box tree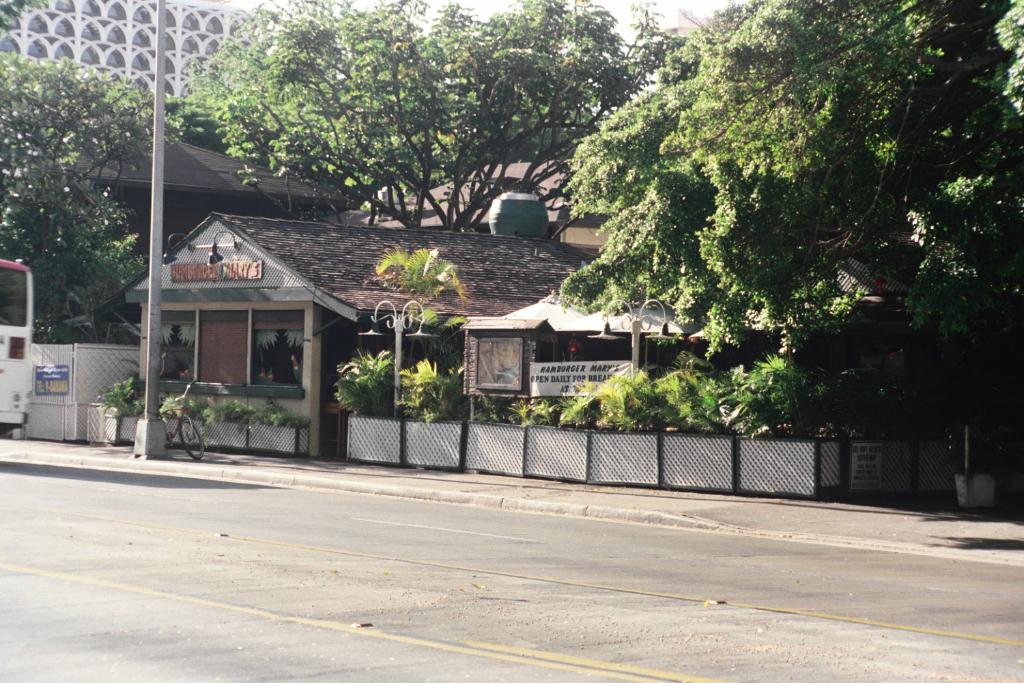
x1=182, y1=0, x2=626, y2=236
